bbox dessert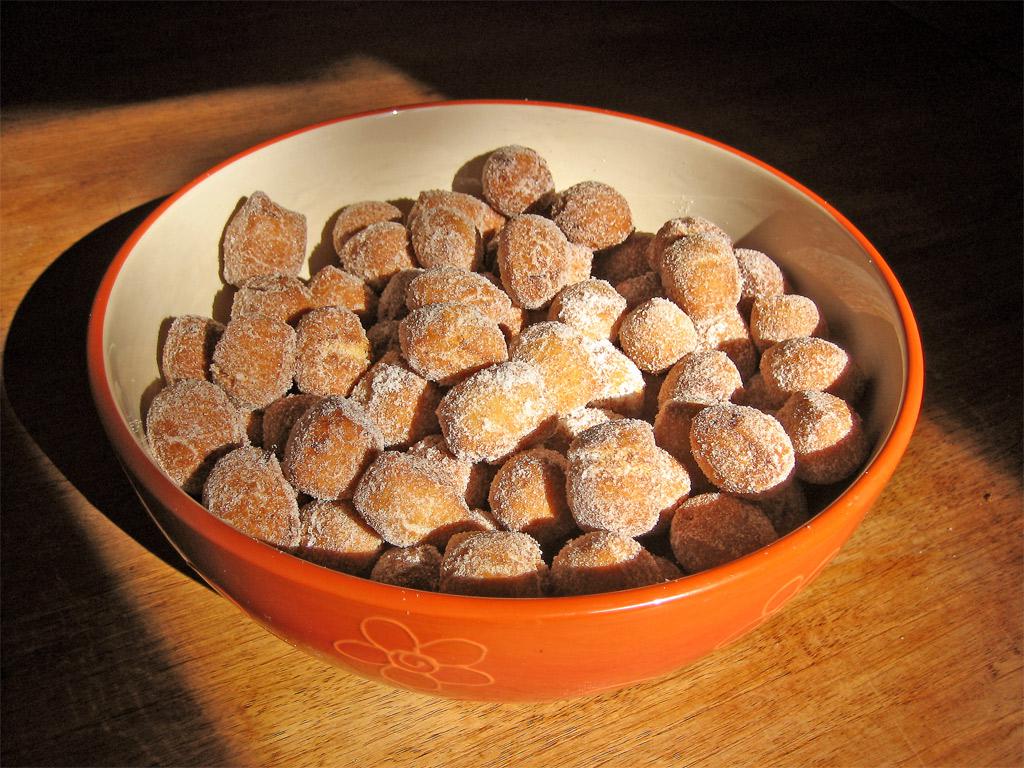
542:534:654:592
